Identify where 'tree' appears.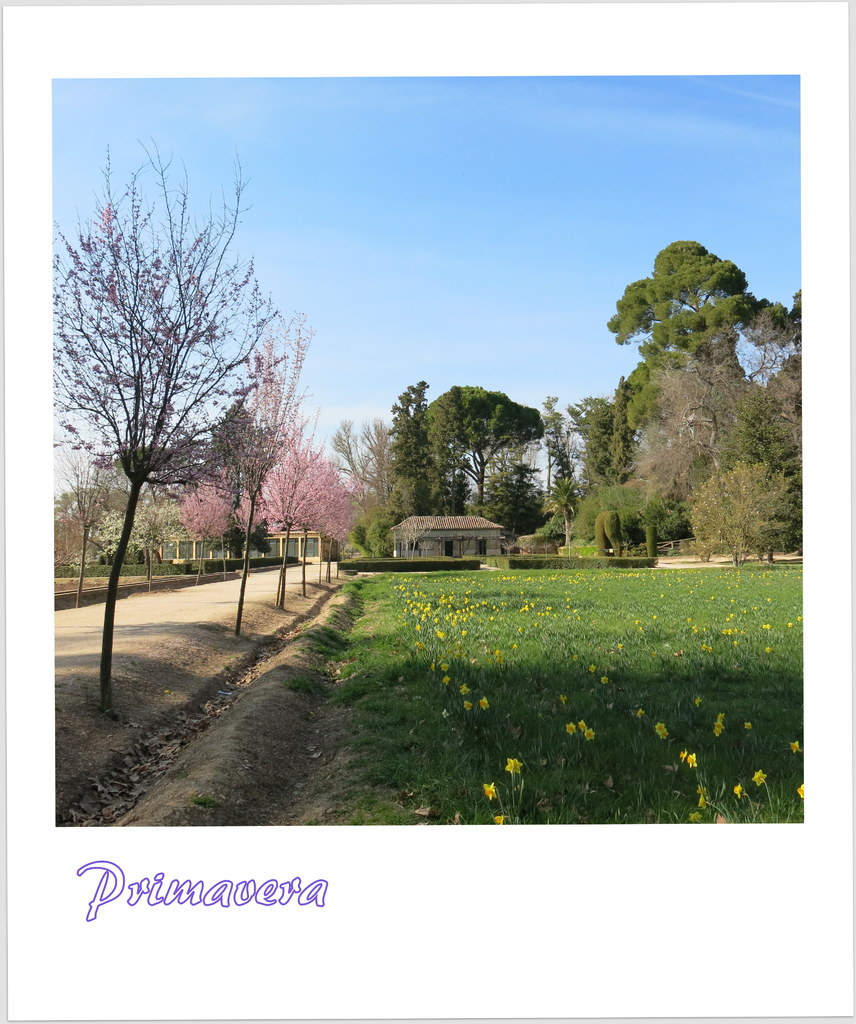
Appears at x1=118, y1=487, x2=154, y2=583.
